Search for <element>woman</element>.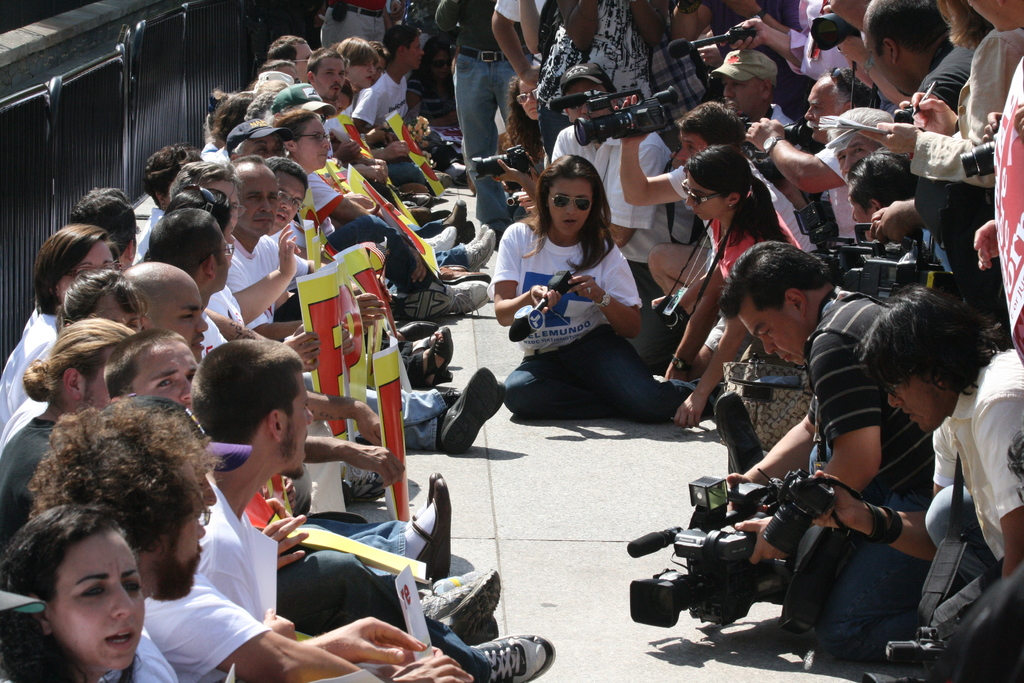
Found at region(860, 0, 1023, 195).
